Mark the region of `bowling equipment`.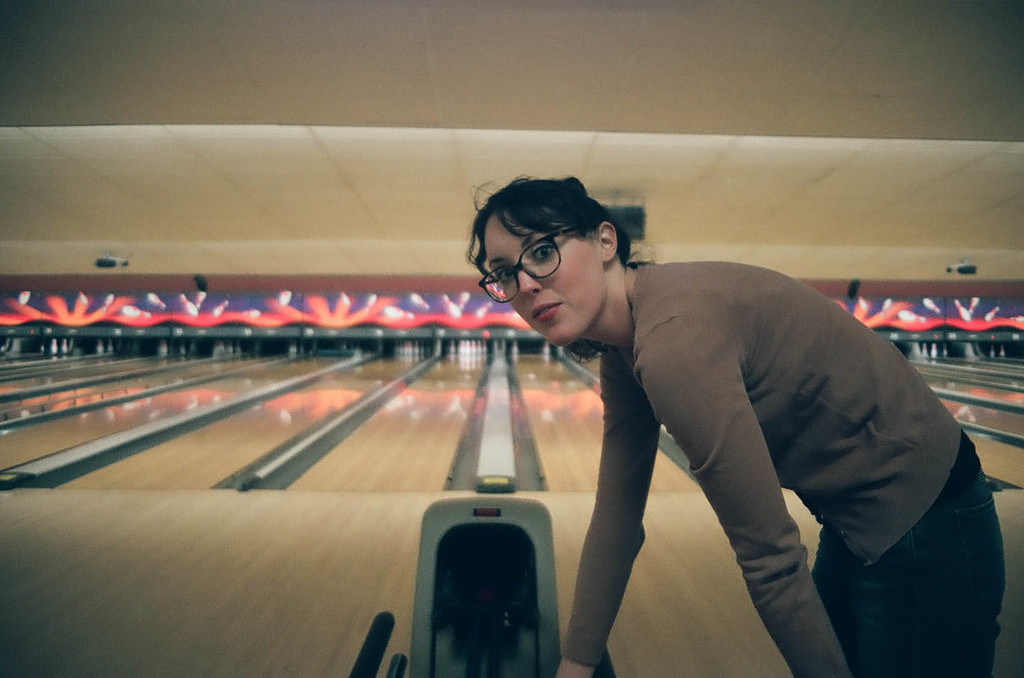
Region: region(454, 335, 488, 363).
